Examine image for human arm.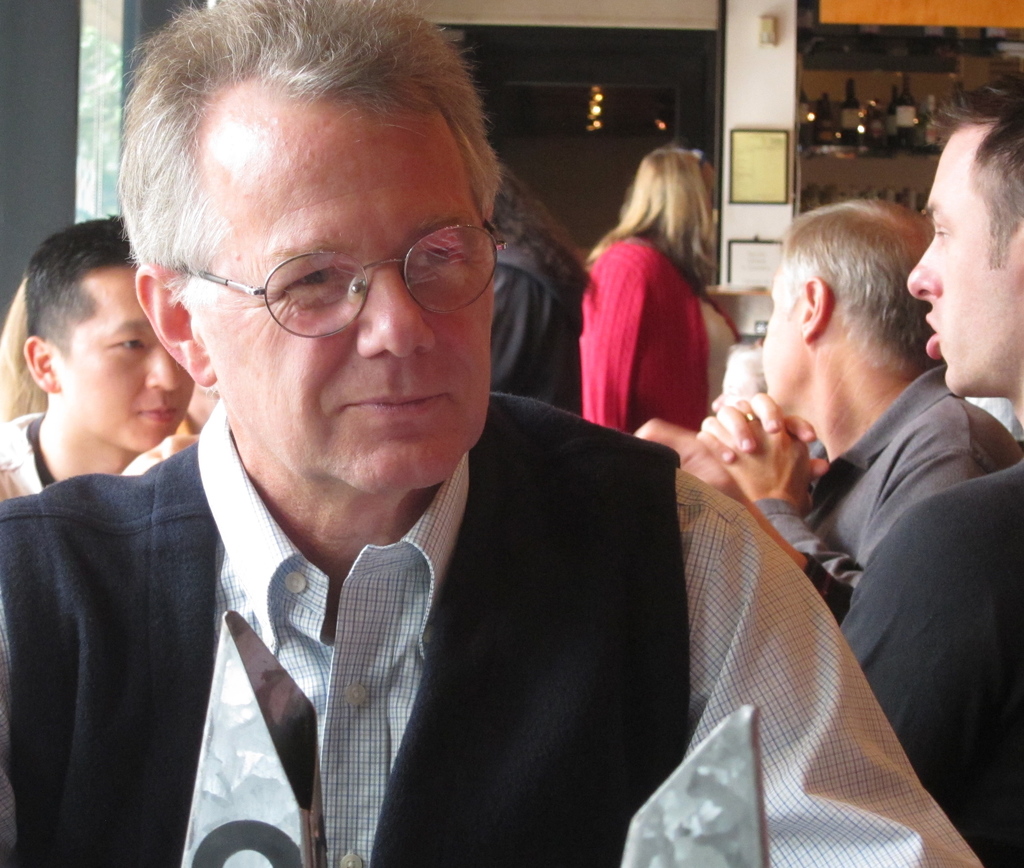
Examination result: bbox=[639, 410, 720, 488].
